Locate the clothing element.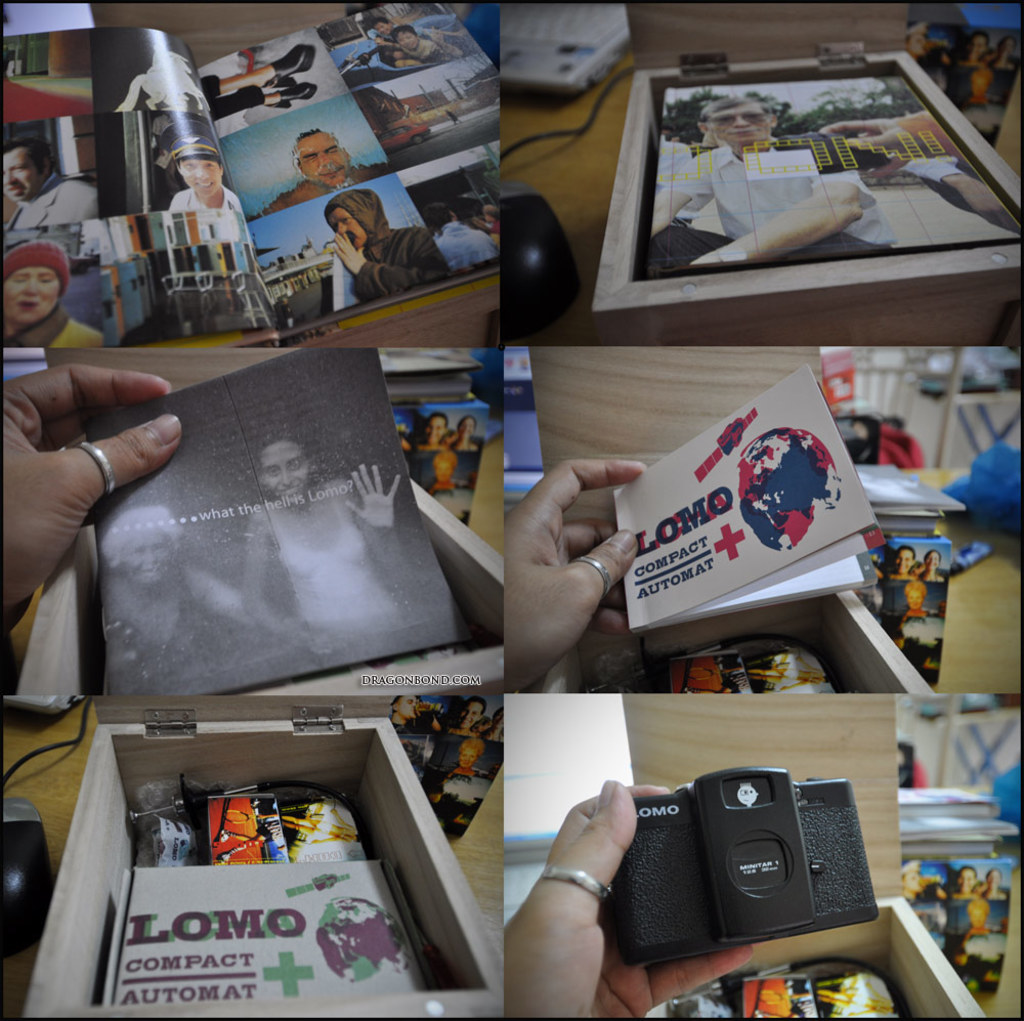
Element bbox: 260 485 404 624.
